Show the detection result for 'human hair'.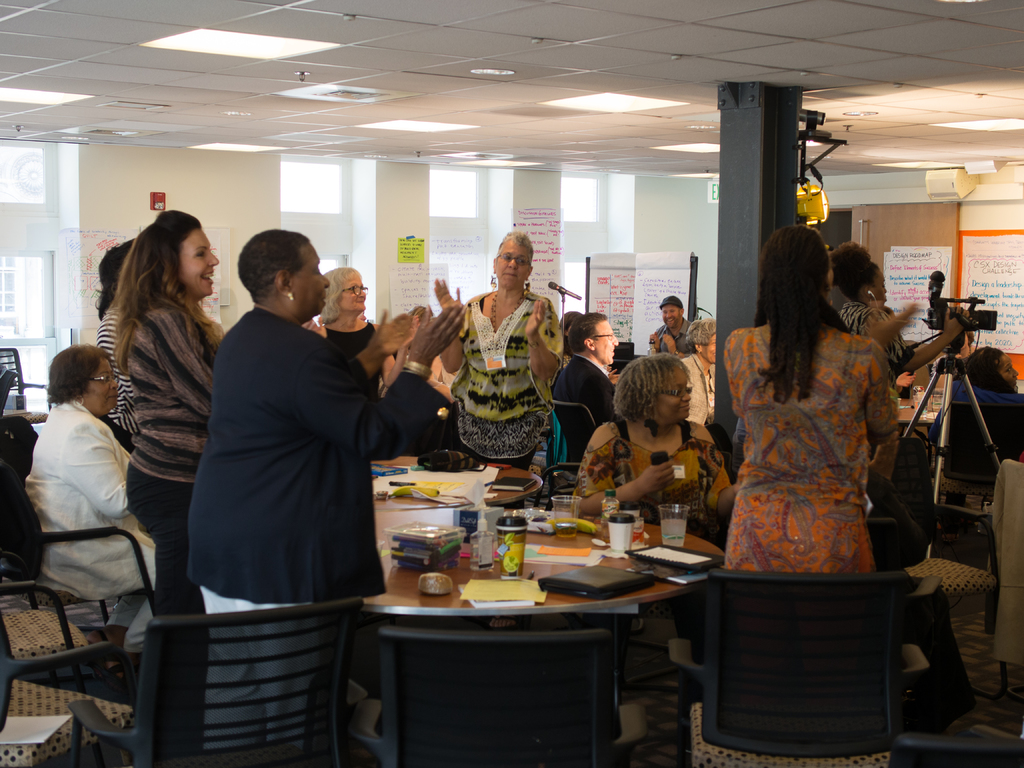
[x1=108, y1=209, x2=214, y2=380].
